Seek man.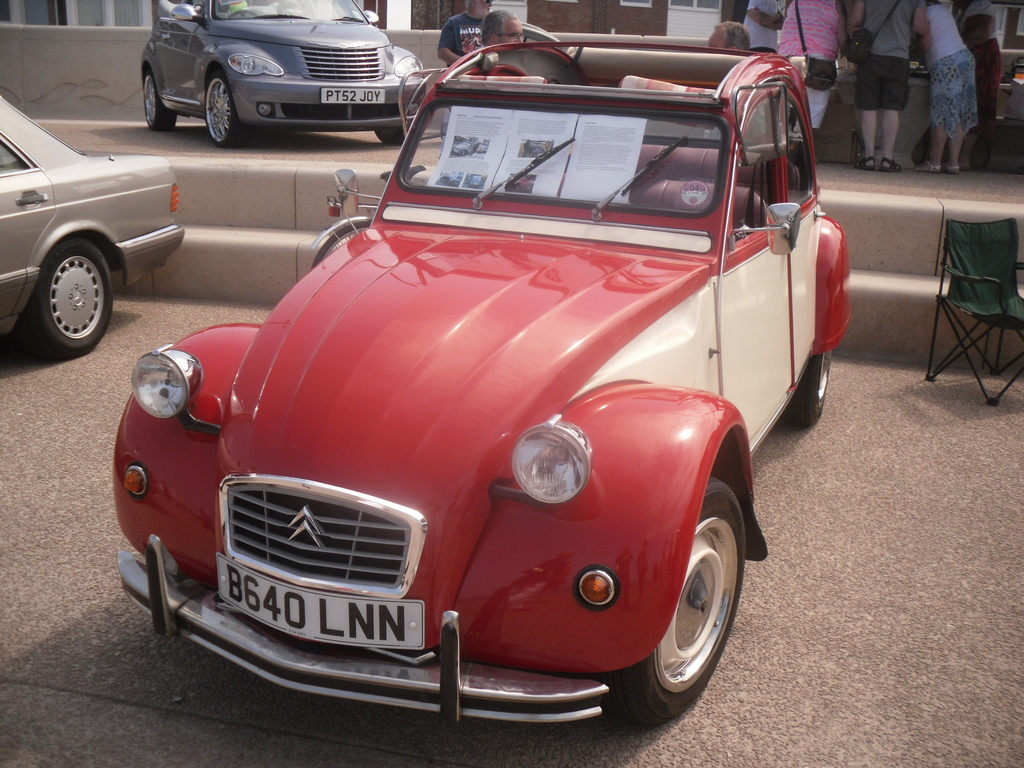
(707, 20, 751, 52).
